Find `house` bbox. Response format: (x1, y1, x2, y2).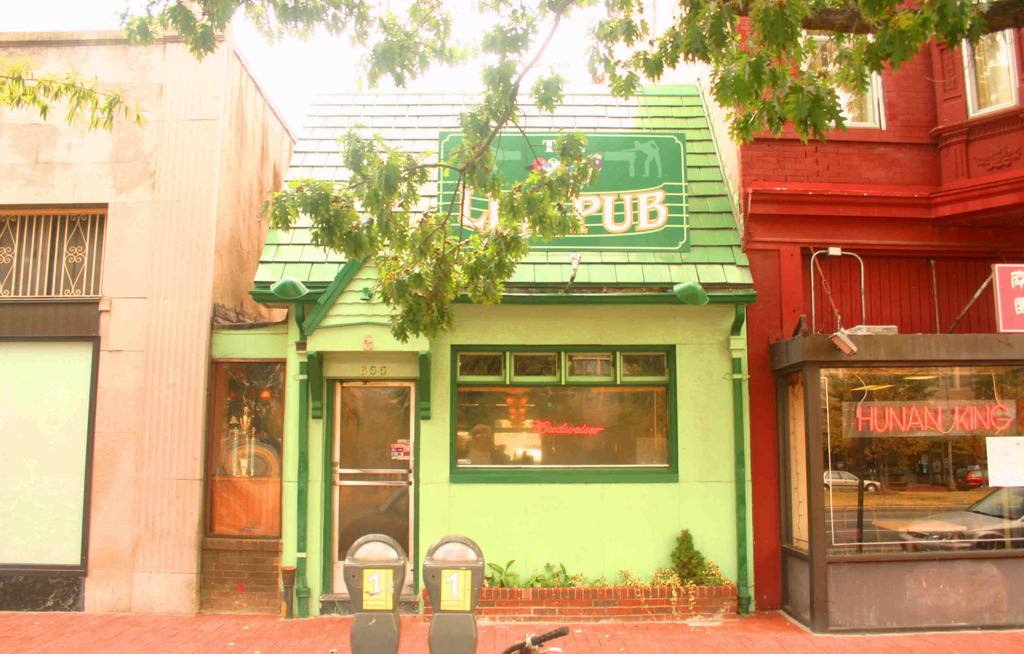
(699, 0, 1023, 610).
